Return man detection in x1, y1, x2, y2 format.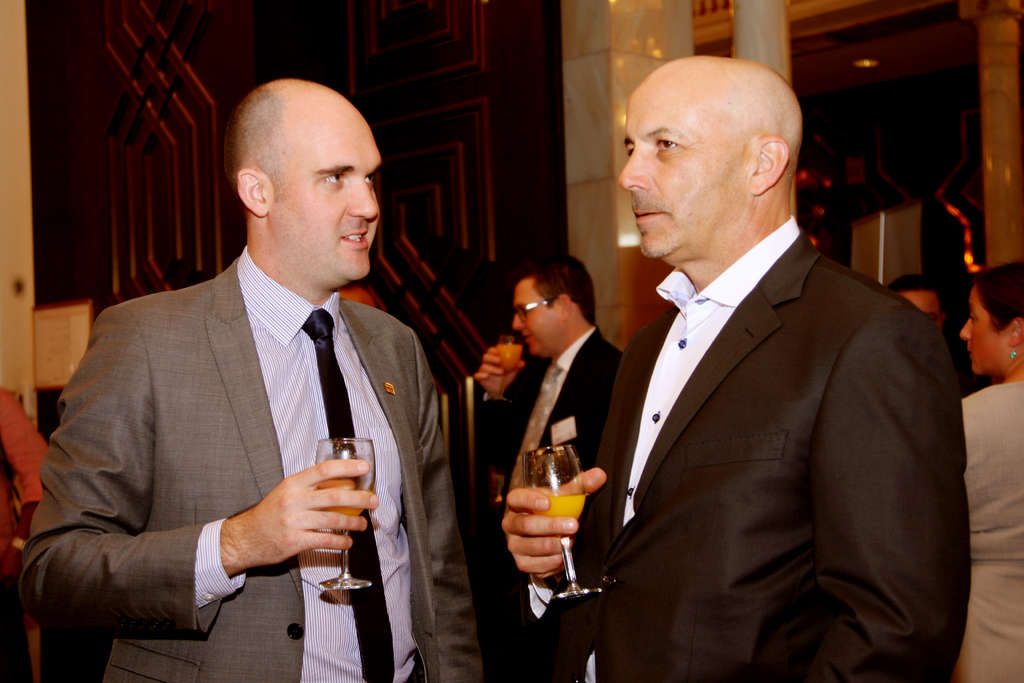
16, 77, 484, 682.
